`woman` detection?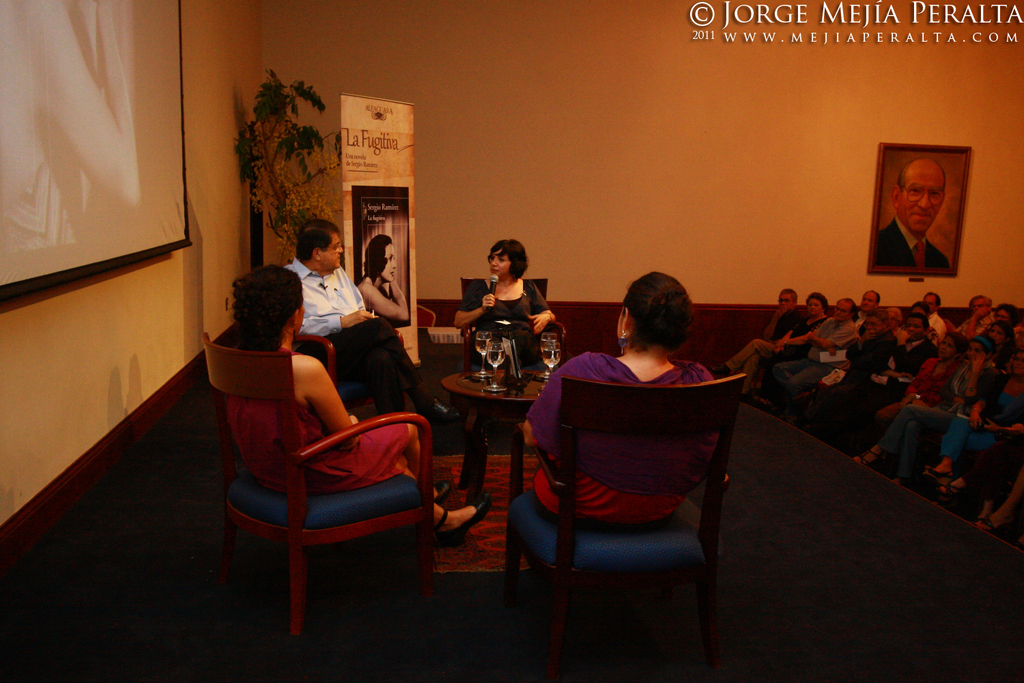
517 256 756 626
